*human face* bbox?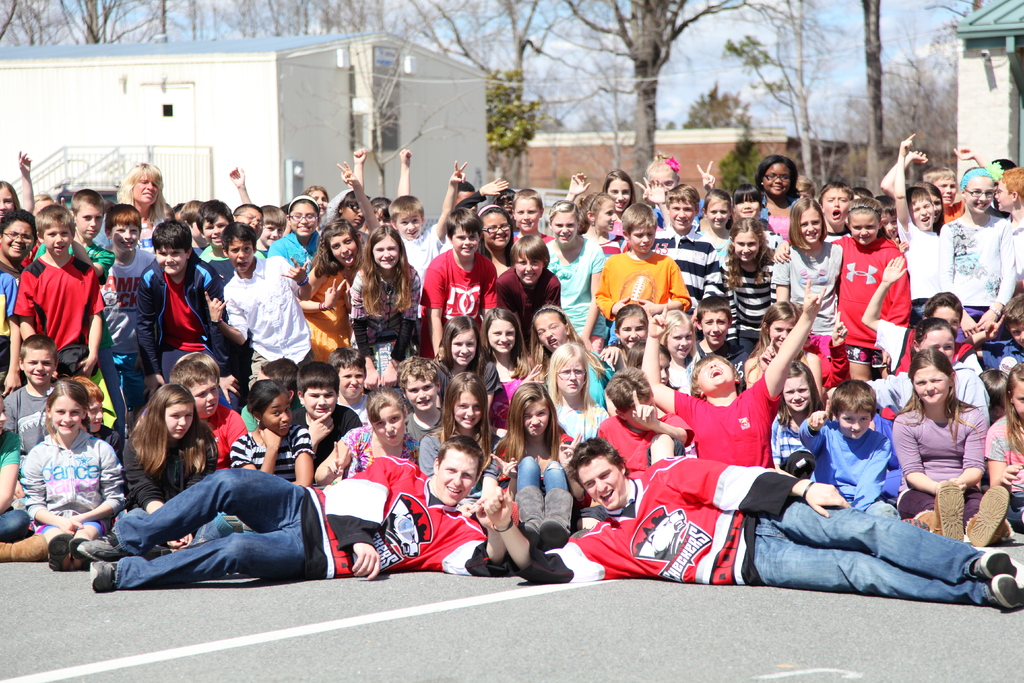
(left=618, top=315, right=645, bottom=350)
